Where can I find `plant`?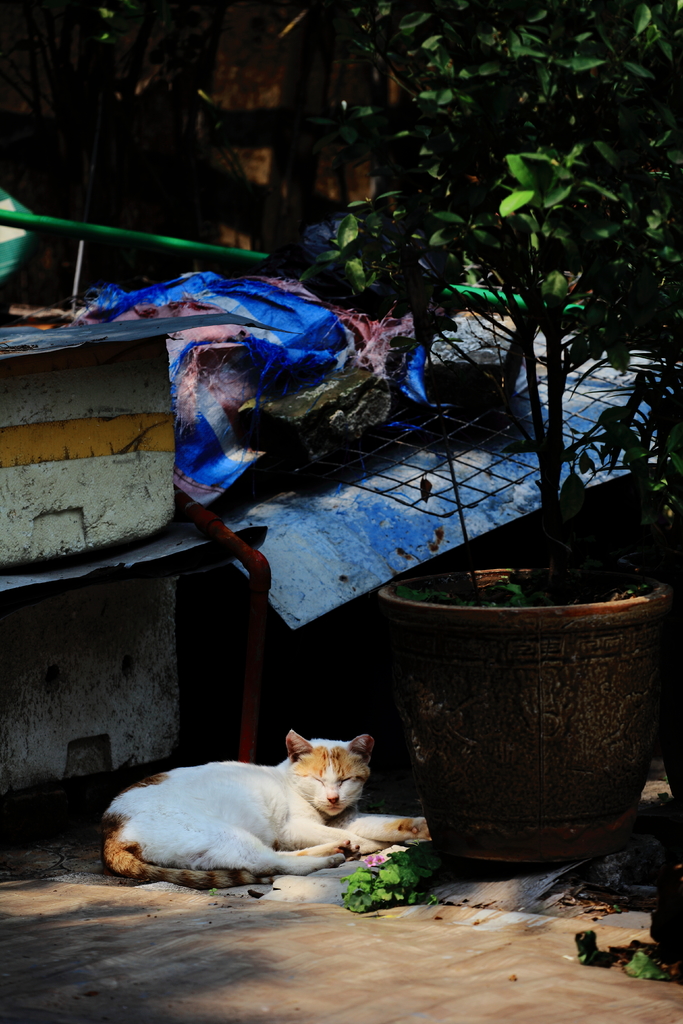
You can find it at locate(338, 845, 439, 913).
